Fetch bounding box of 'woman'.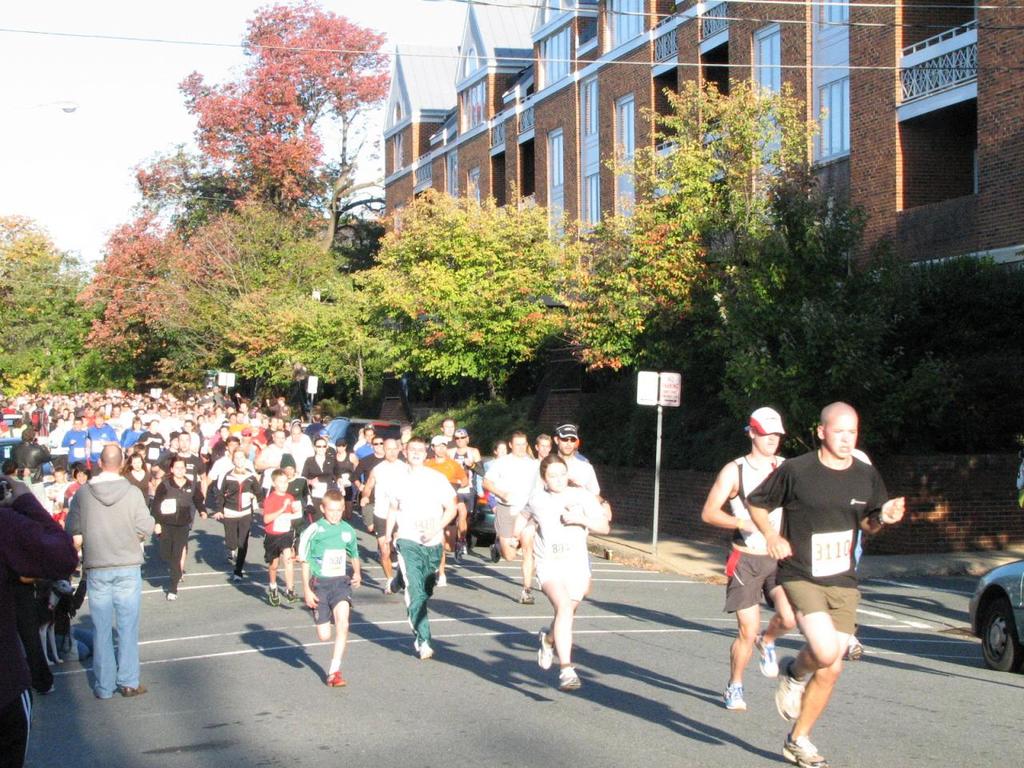
Bbox: l=512, t=456, r=618, b=695.
